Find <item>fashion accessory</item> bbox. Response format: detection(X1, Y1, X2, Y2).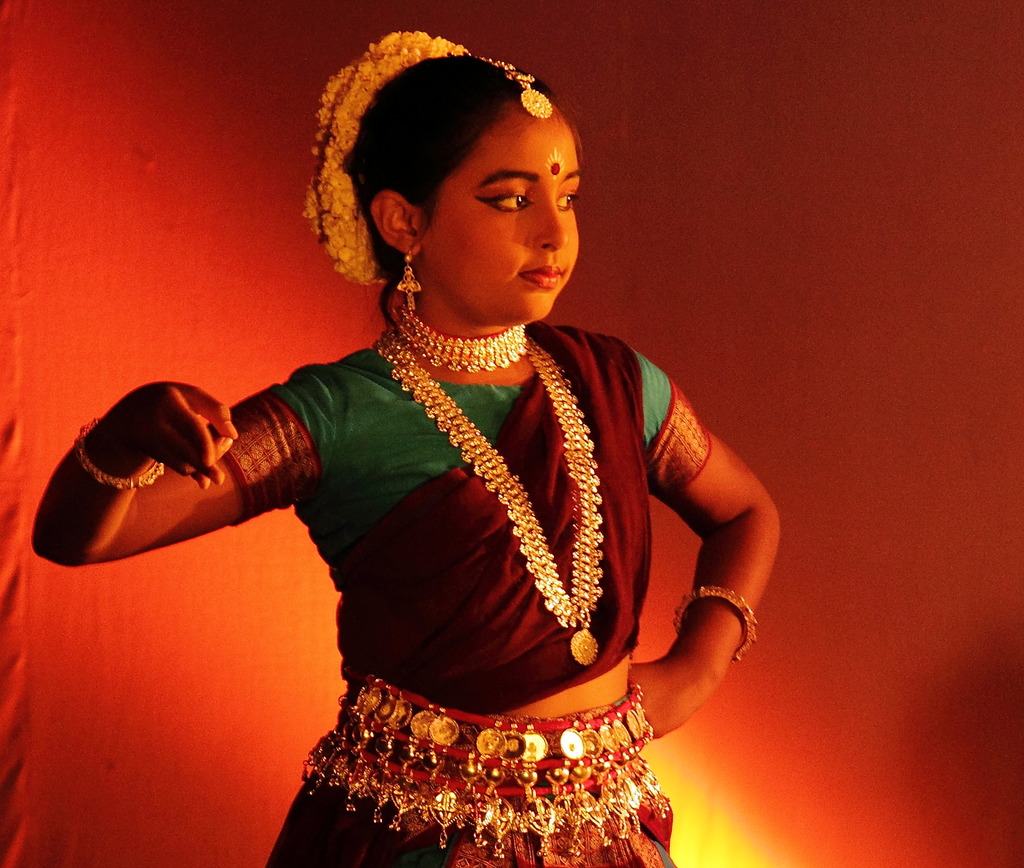
detection(671, 585, 757, 666).
